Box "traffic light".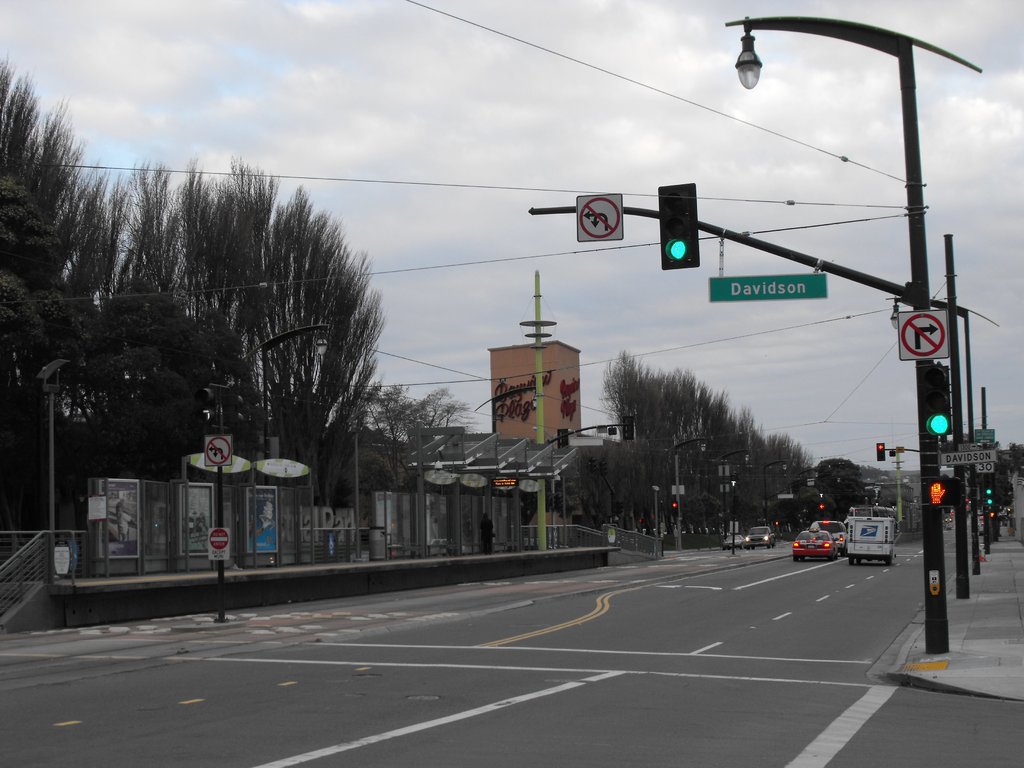
pyautogui.locateOnScreen(989, 511, 998, 521).
